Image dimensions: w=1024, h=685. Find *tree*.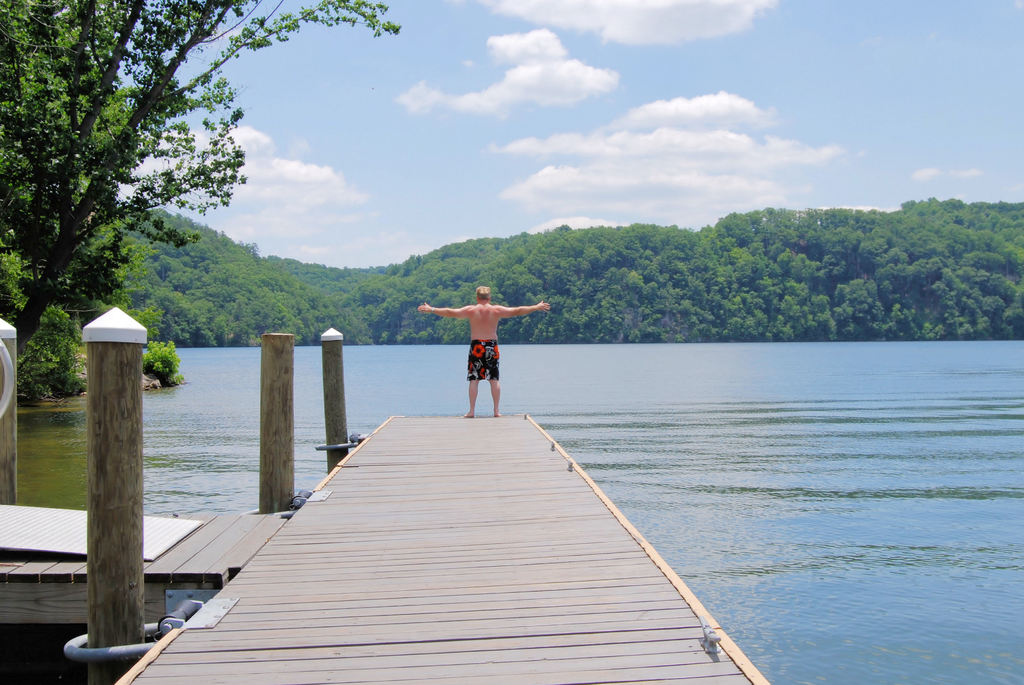
<region>0, 0, 403, 358</region>.
